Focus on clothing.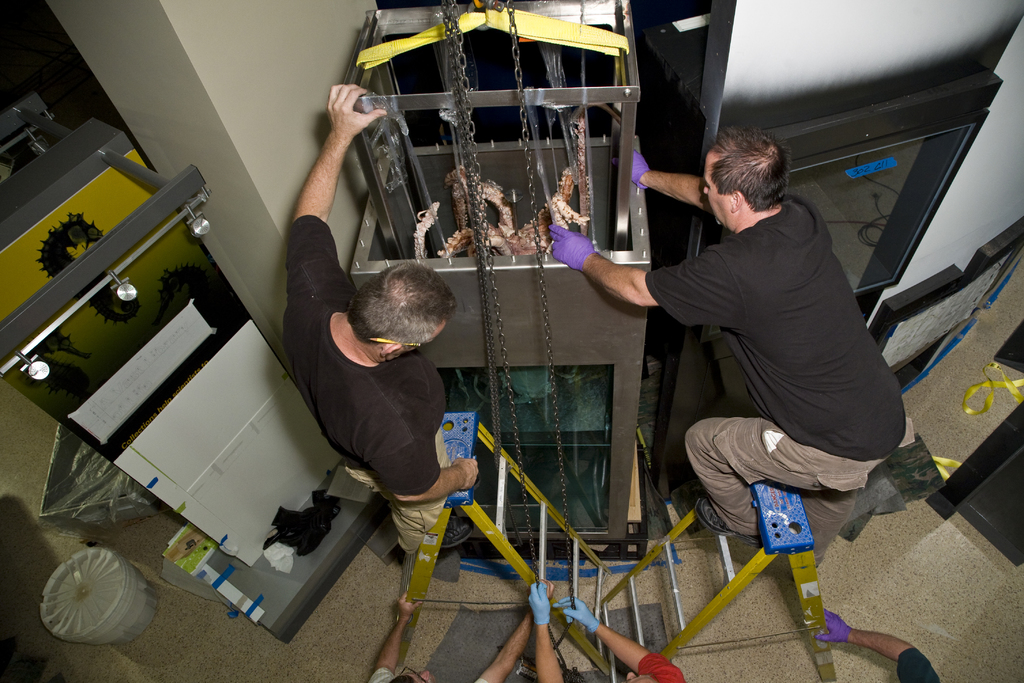
Focused at (x1=646, y1=194, x2=916, y2=529).
